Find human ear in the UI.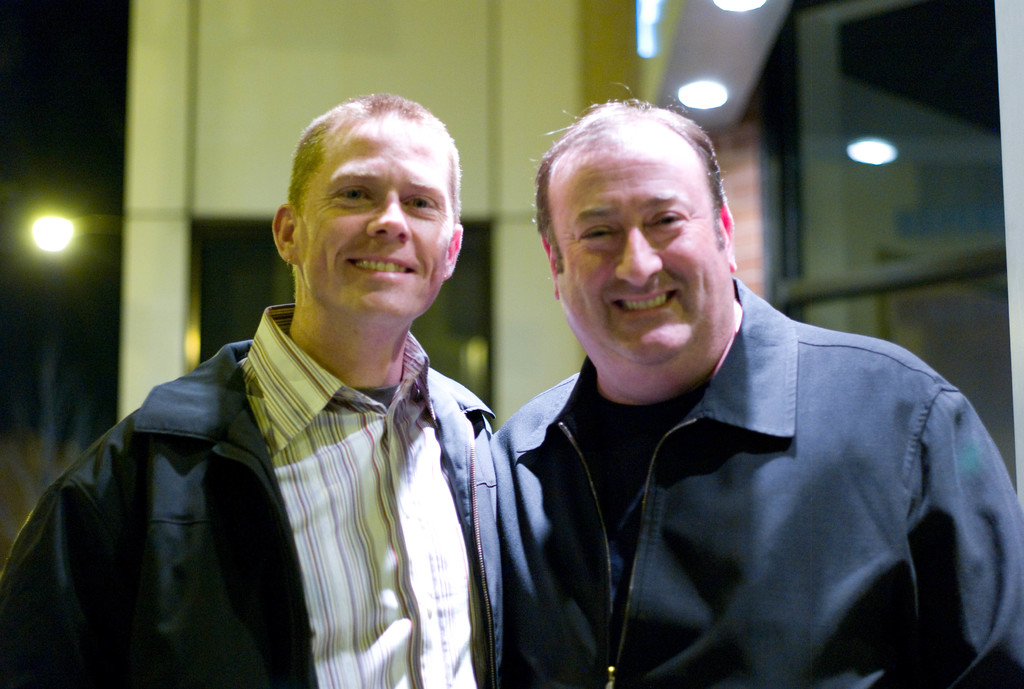
UI element at (540, 231, 561, 299).
